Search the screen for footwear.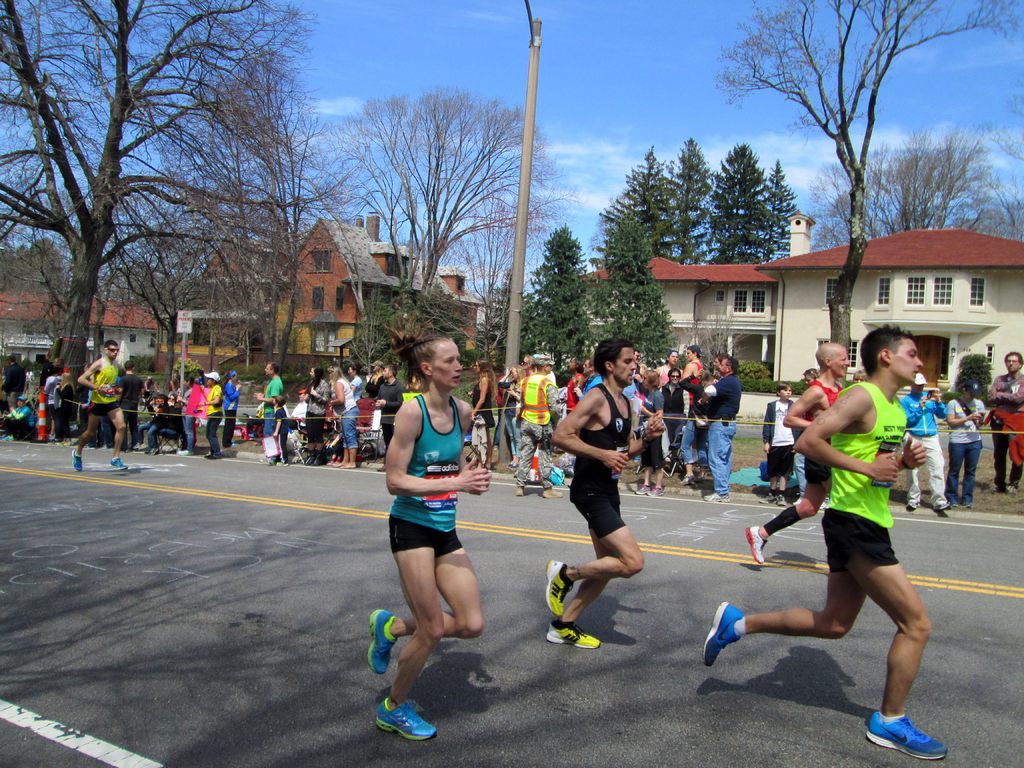
Found at BBox(233, 442, 239, 447).
